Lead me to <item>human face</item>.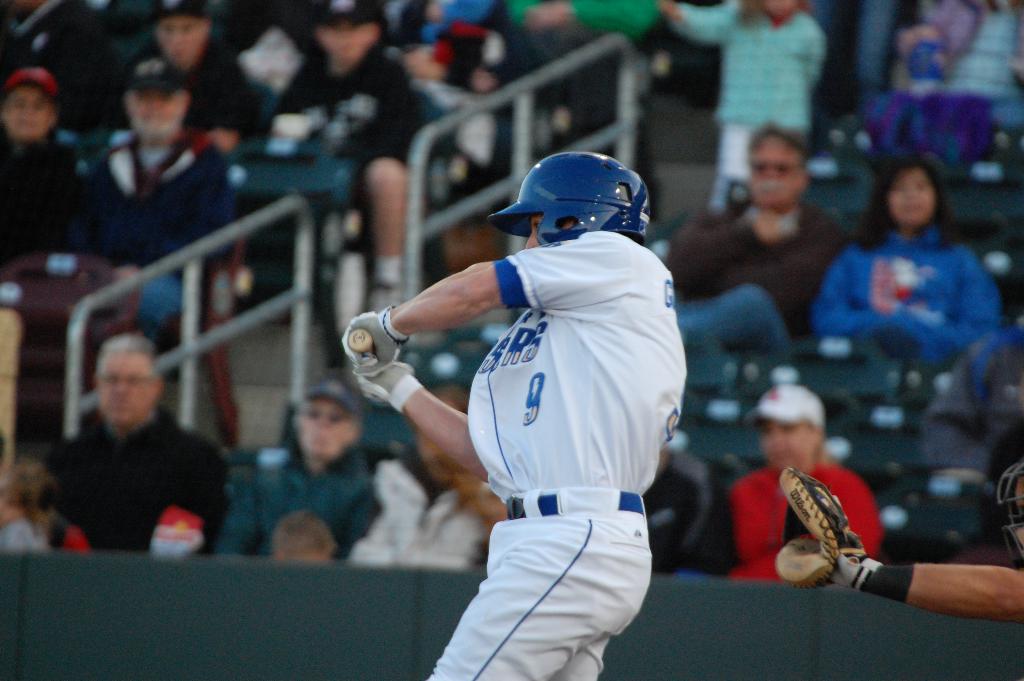
Lead to [x1=526, y1=215, x2=573, y2=248].
